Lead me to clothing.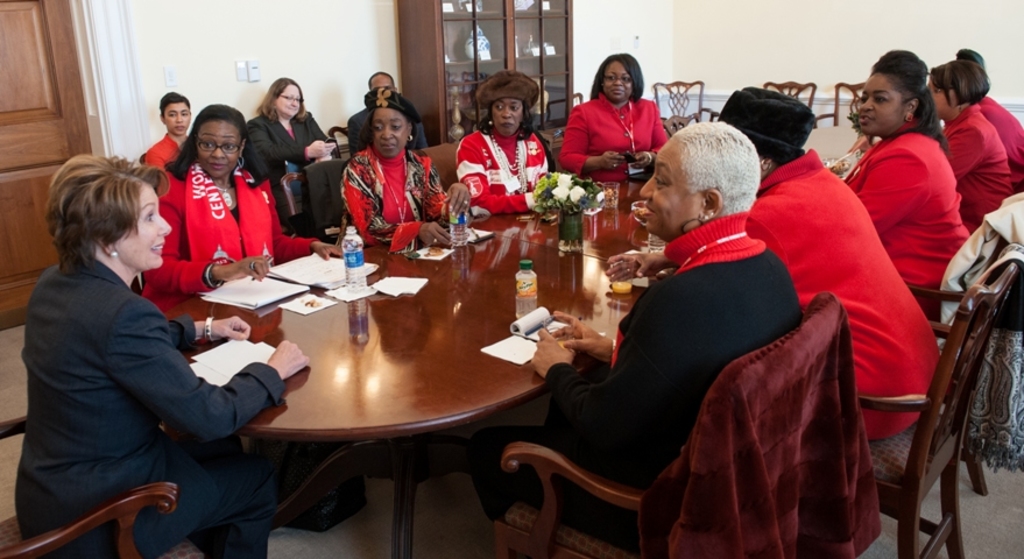
Lead to box=[340, 101, 424, 170].
